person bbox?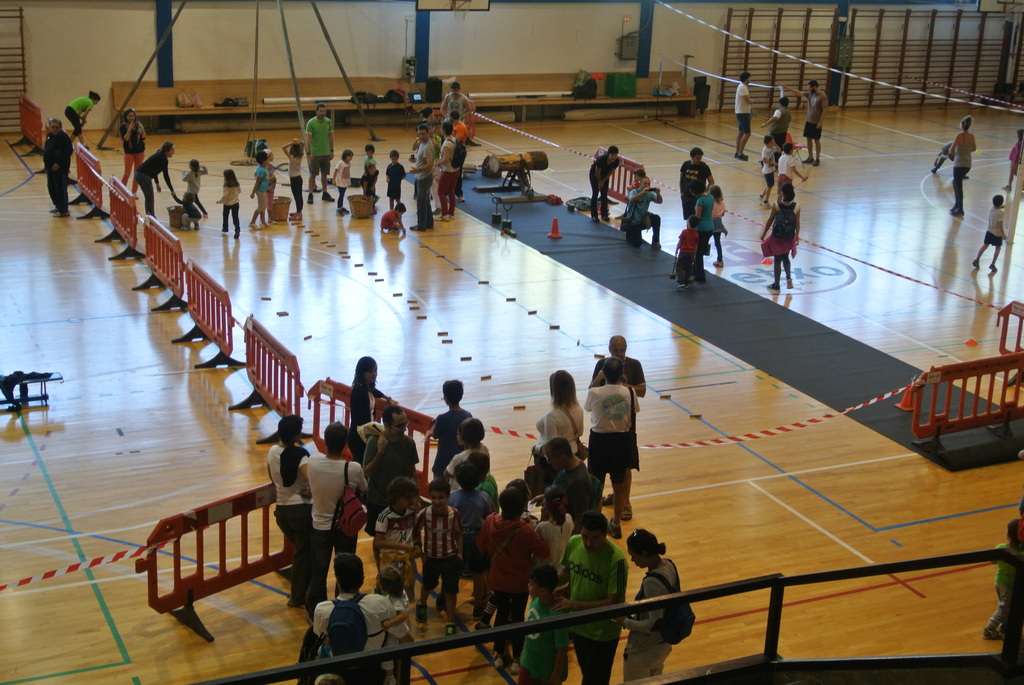
<box>255,415,330,606</box>
